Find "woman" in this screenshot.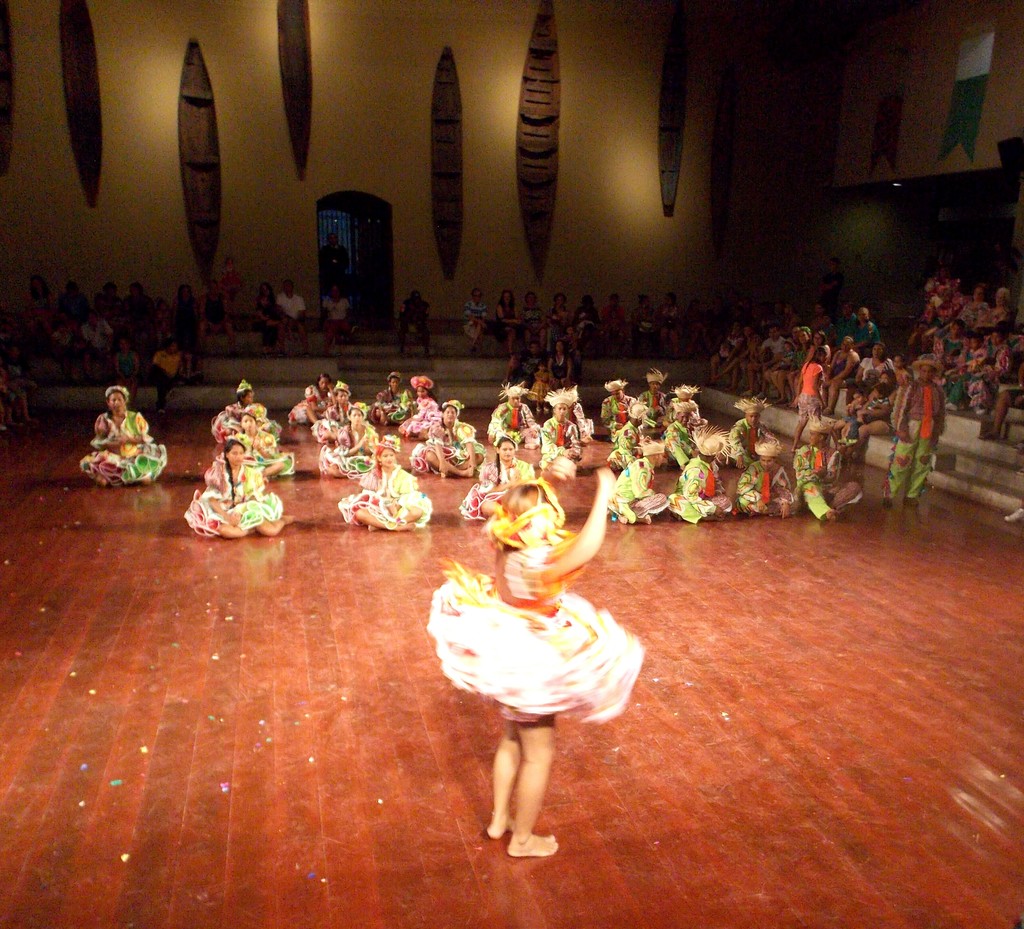
The bounding box for "woman" is {"left": 24, "top": 277, "right": 61, "bottom": 341}.
